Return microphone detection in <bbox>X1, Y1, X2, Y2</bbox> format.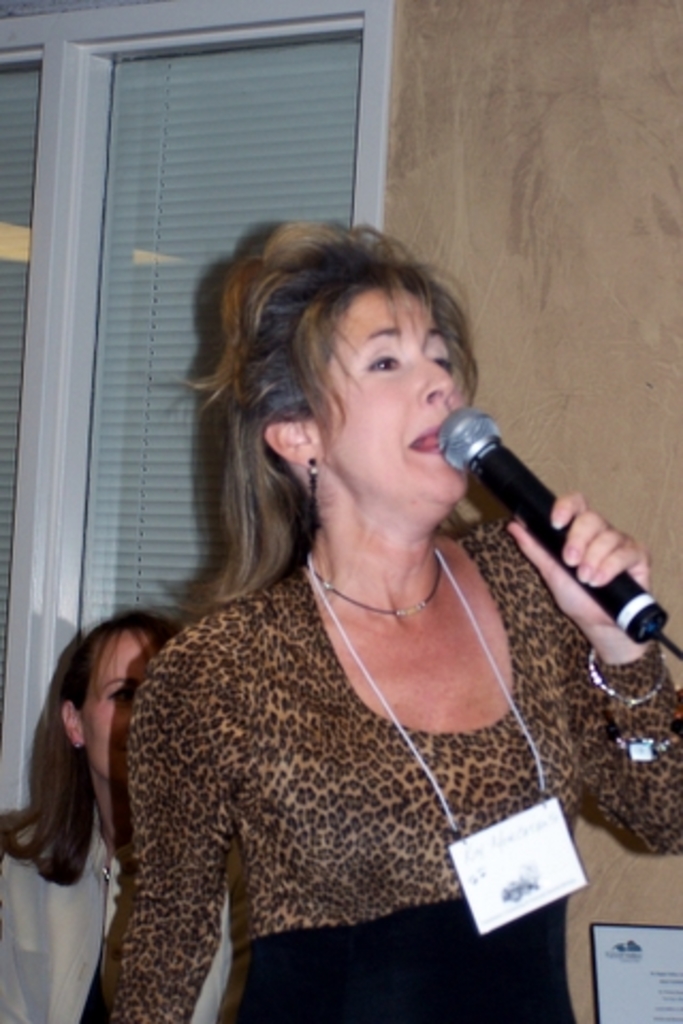
<bbox>427, 401, 670, 651</bbox>.
